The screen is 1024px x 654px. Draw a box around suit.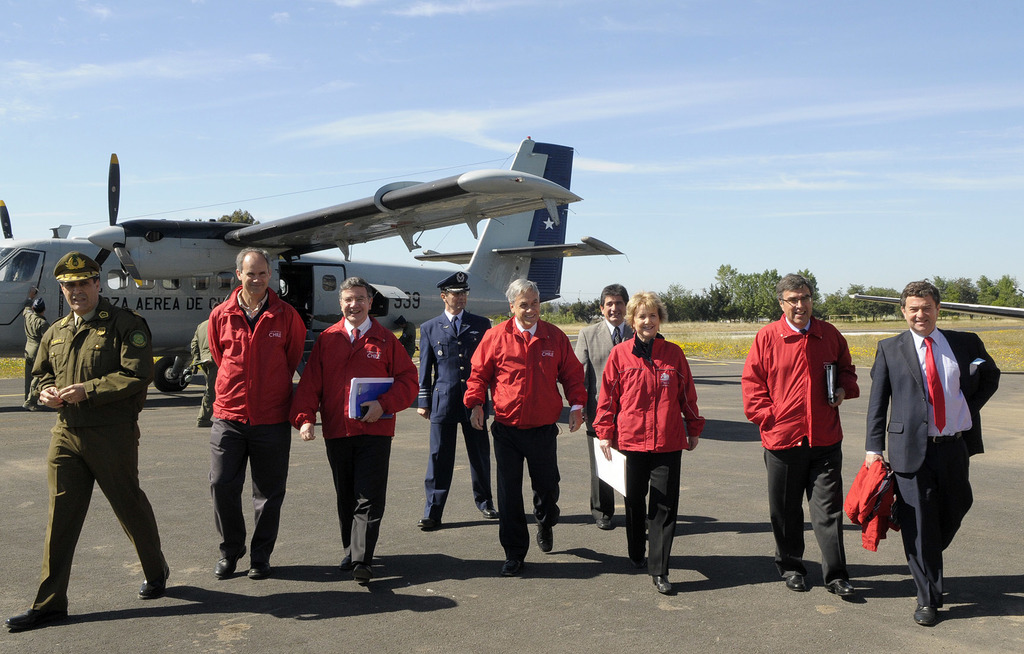
872:295:985:609.
